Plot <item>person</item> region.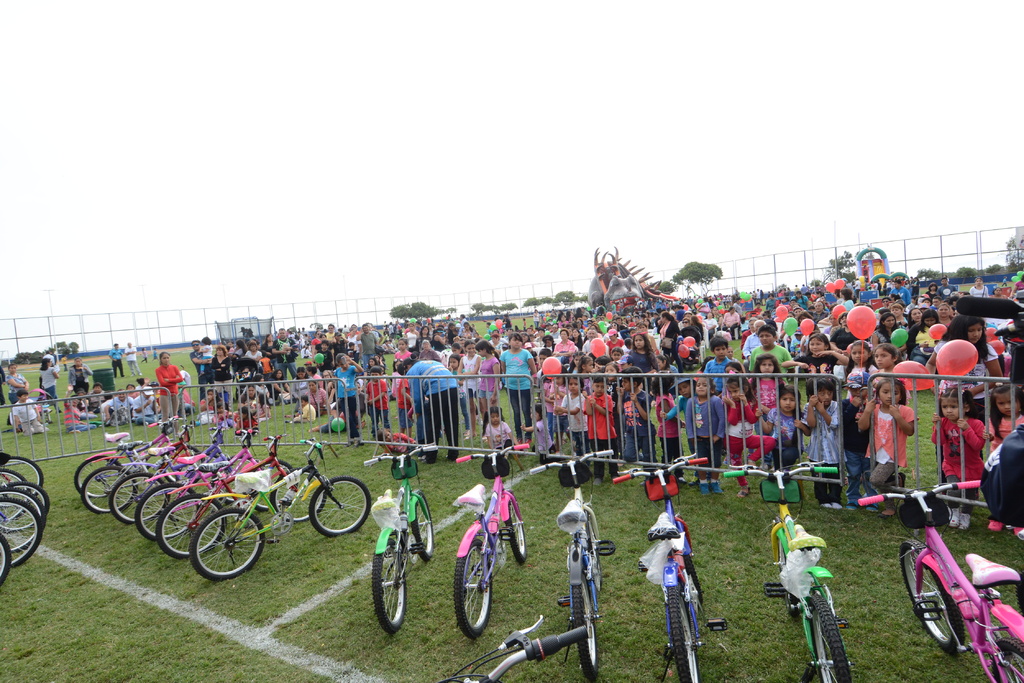
Plotted at <box>334,348,367,444</box>.
